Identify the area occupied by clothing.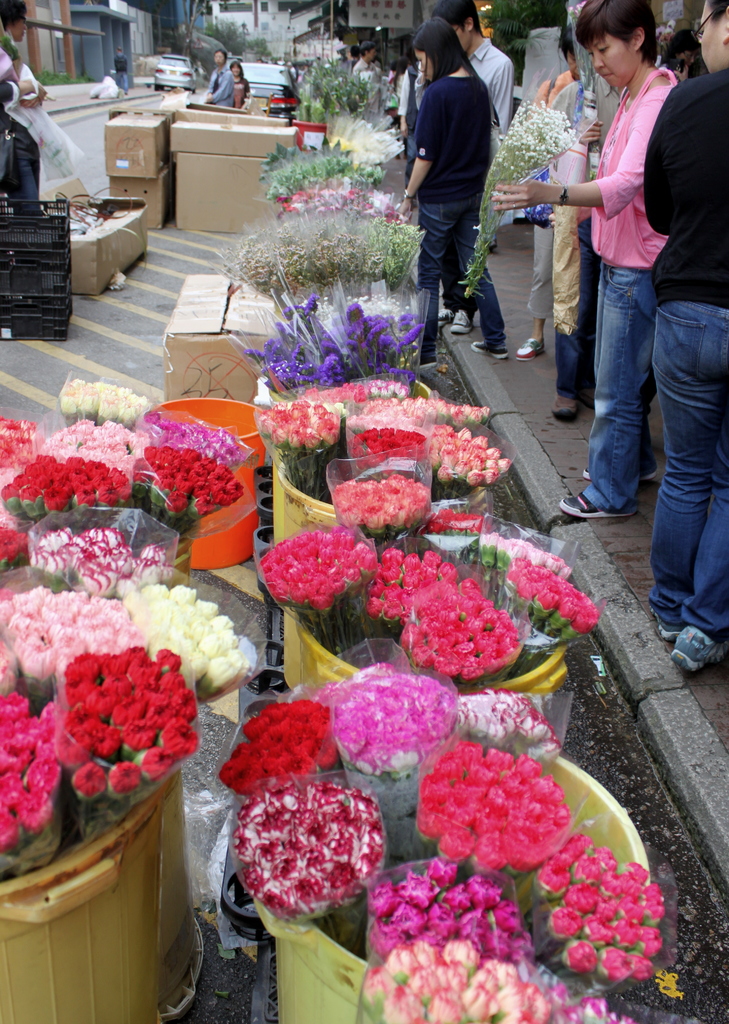
Area: [left=406, top=35, right=515, bottom=355].
